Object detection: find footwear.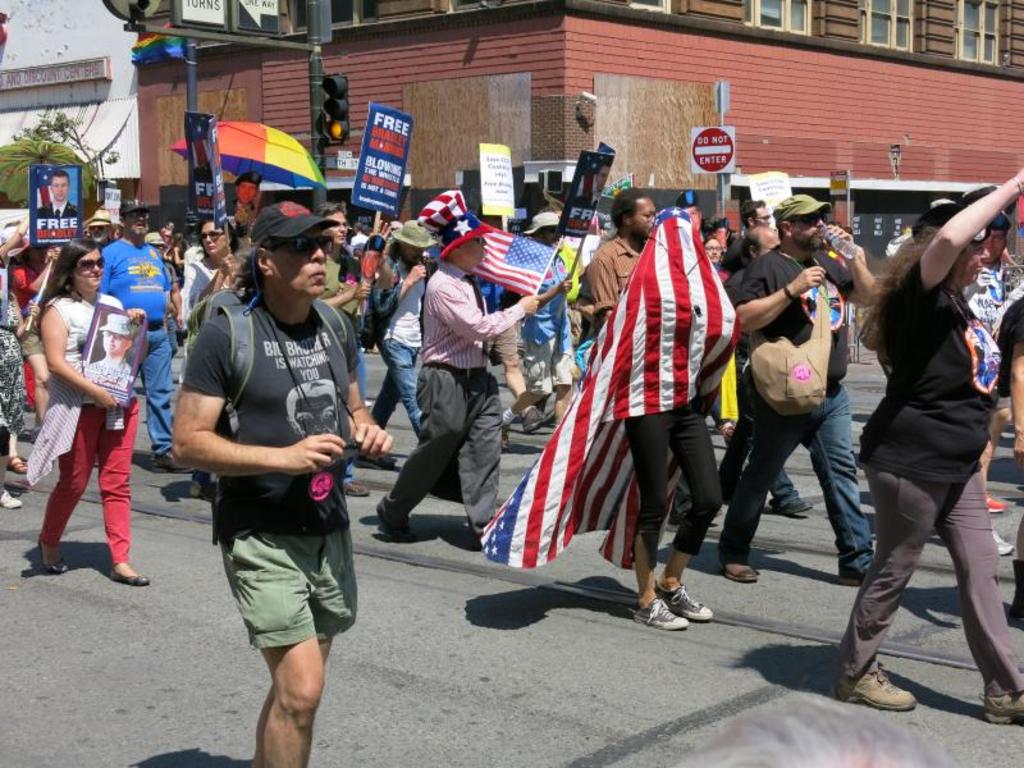
(x1=769, y1=493, x2=813, y2=515).
